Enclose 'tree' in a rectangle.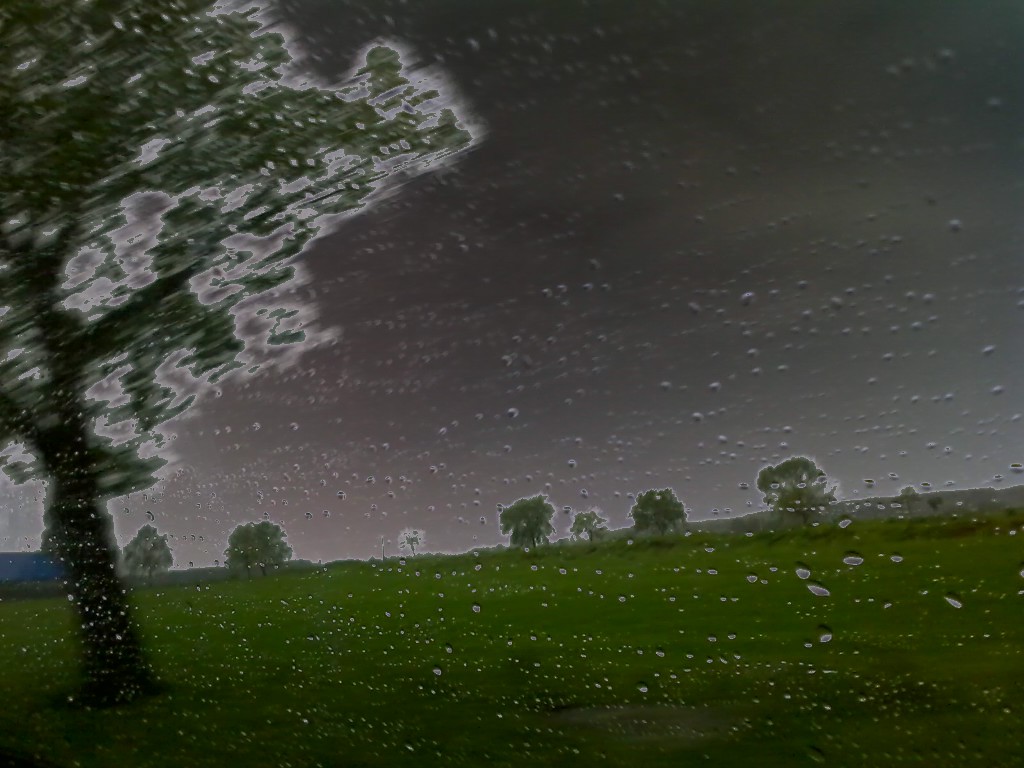
497 493 559 554.
